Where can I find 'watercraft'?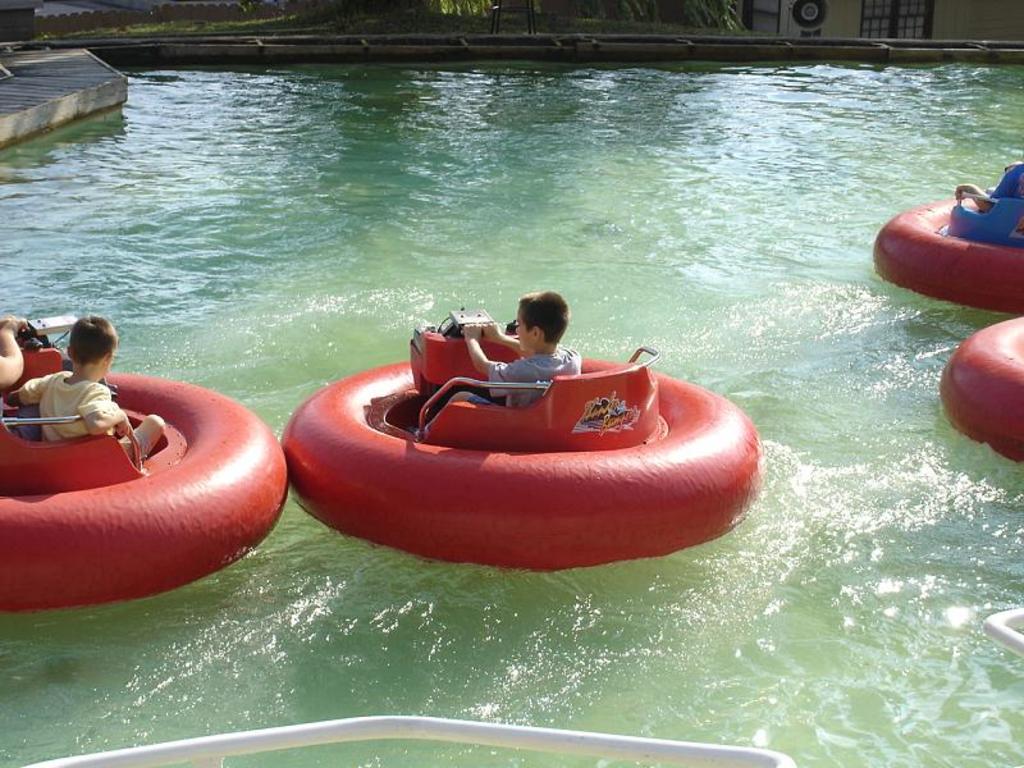
You can find it at 261:298:771:544.
